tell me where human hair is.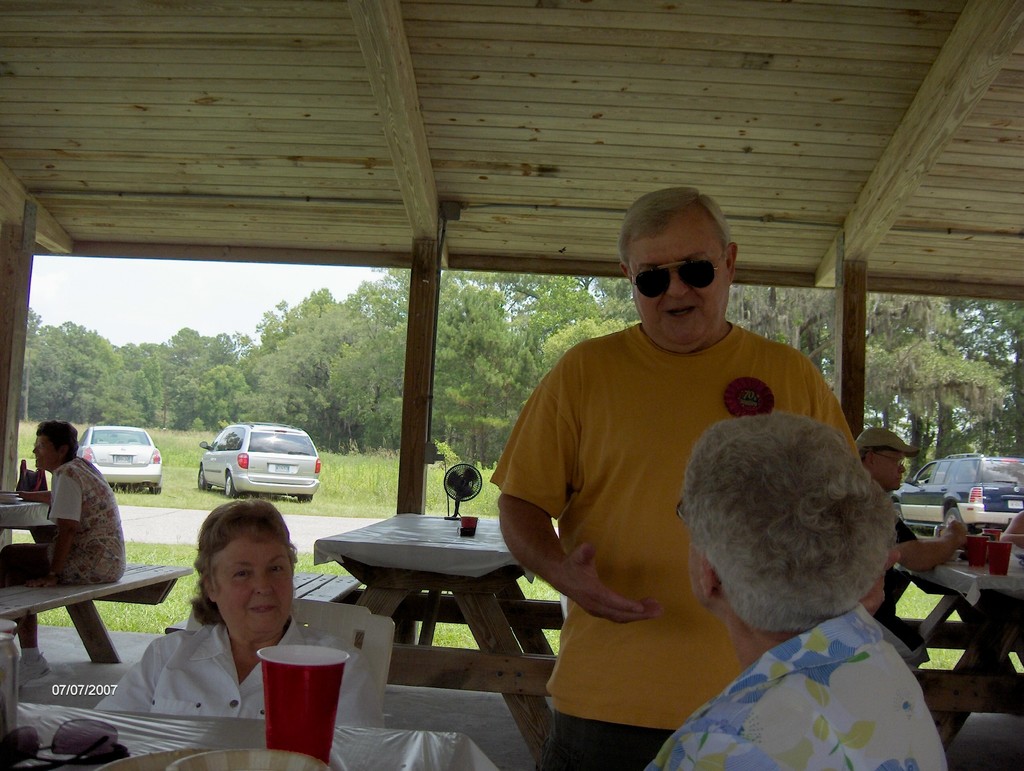
human hair is at {"left": 189, "top": 500, "right": 301, "bottom": 624}.
